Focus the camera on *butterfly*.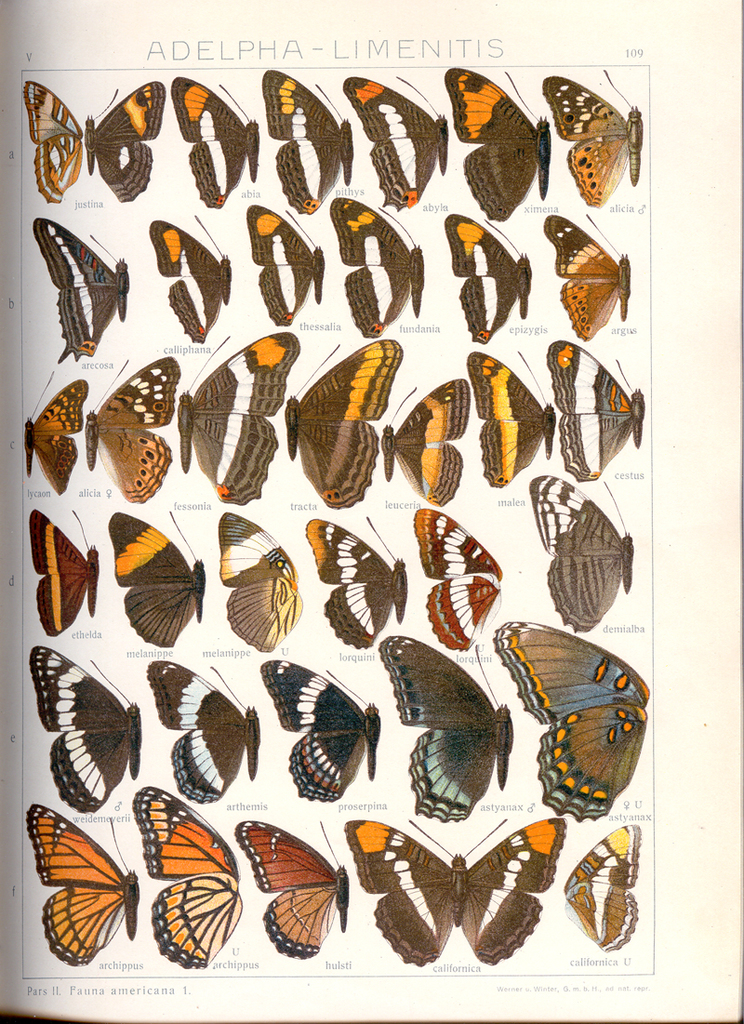
Focus region: x1=380 y1=379 x2=469 y2=493.
